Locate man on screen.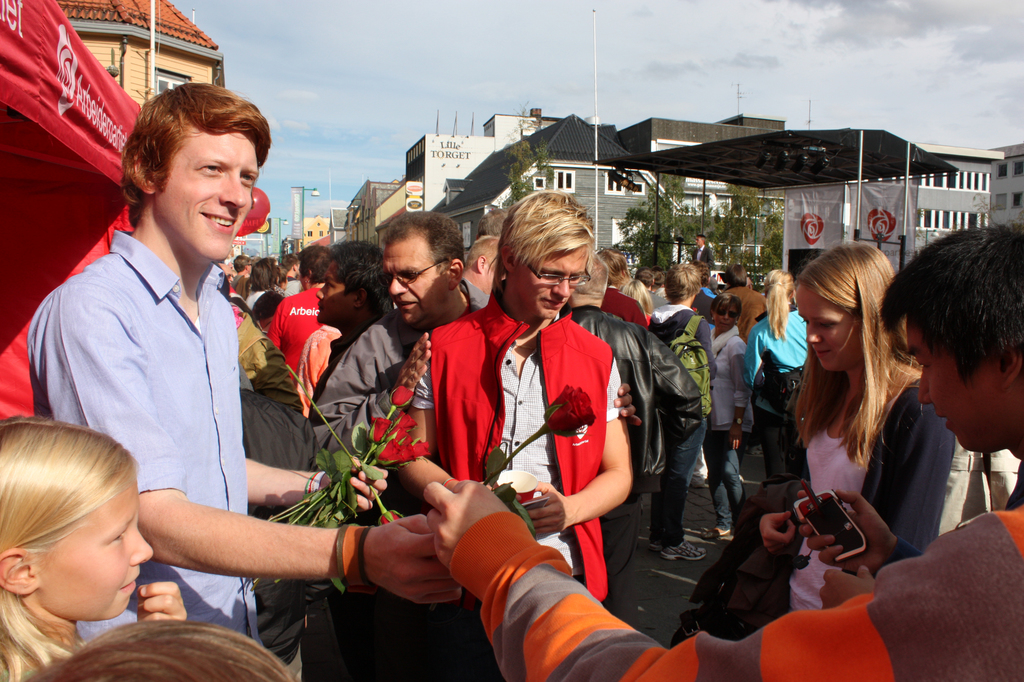
On screen at left=213, top=254, right=298, bottom=316.
